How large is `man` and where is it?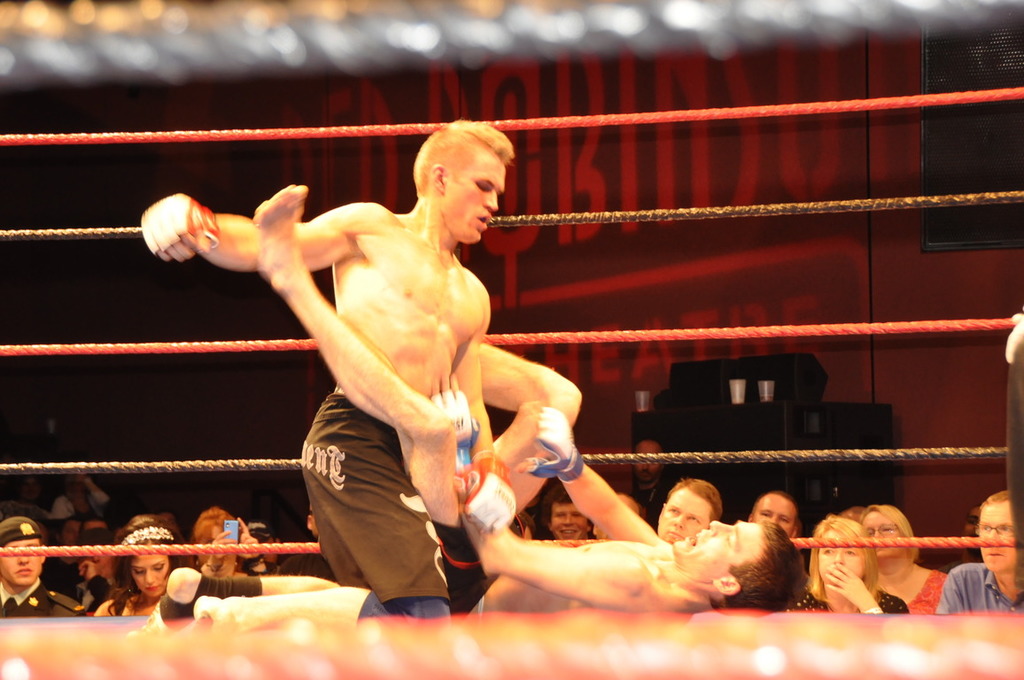
Bounding box: bbox=(253, 172, 802, 616).
